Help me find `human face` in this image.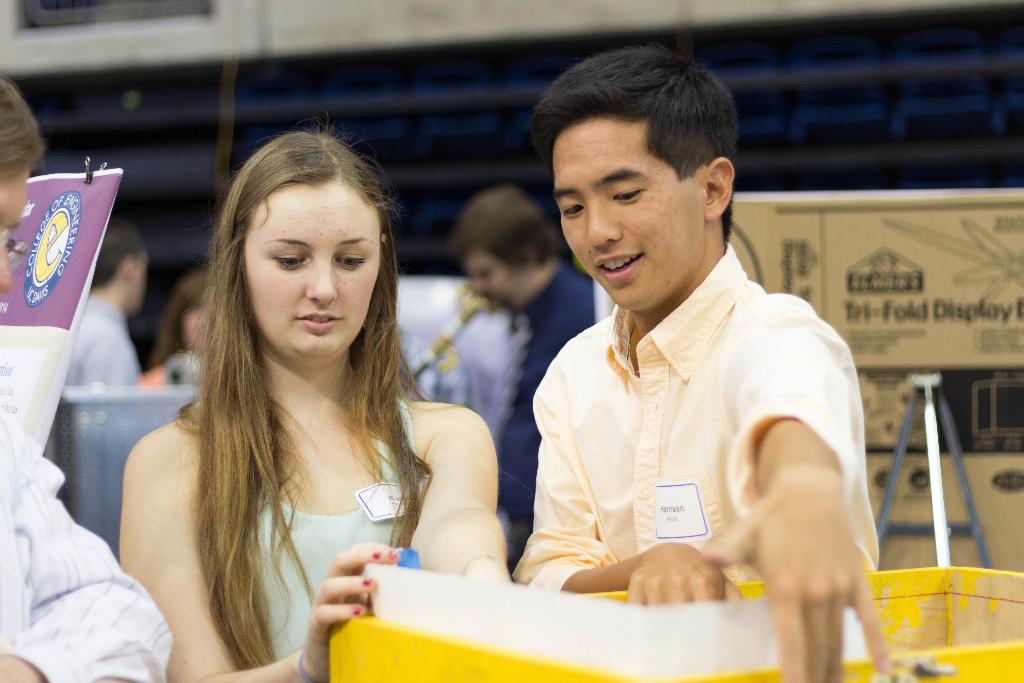
Found it: 246, 185, 379, 356.
